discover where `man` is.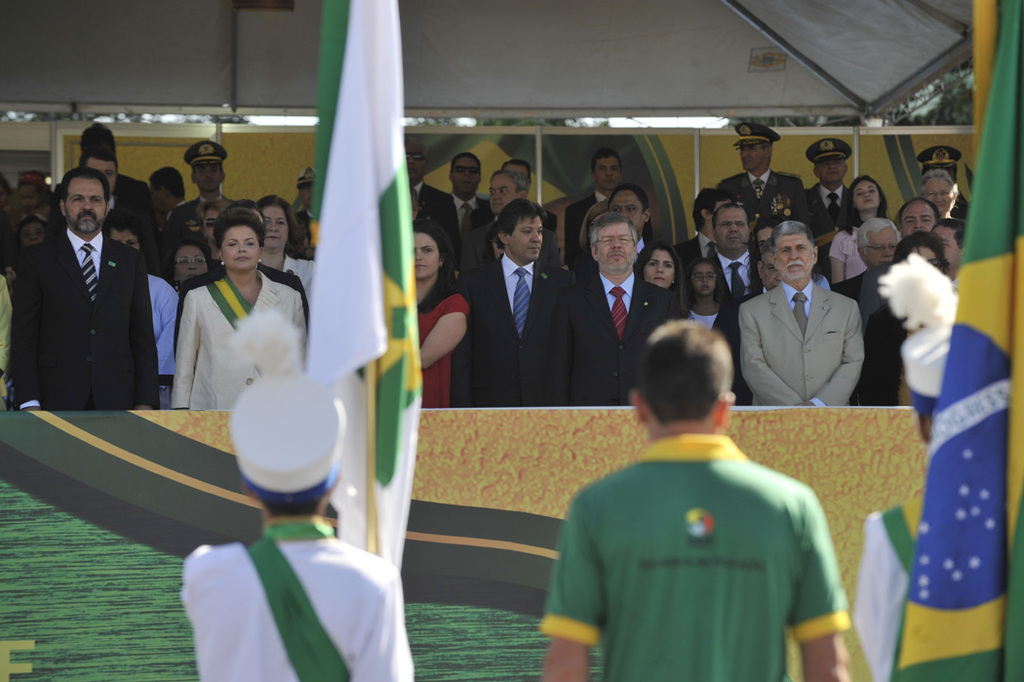
Discovered at [left=406, top=137, right=464, bottom=273].
